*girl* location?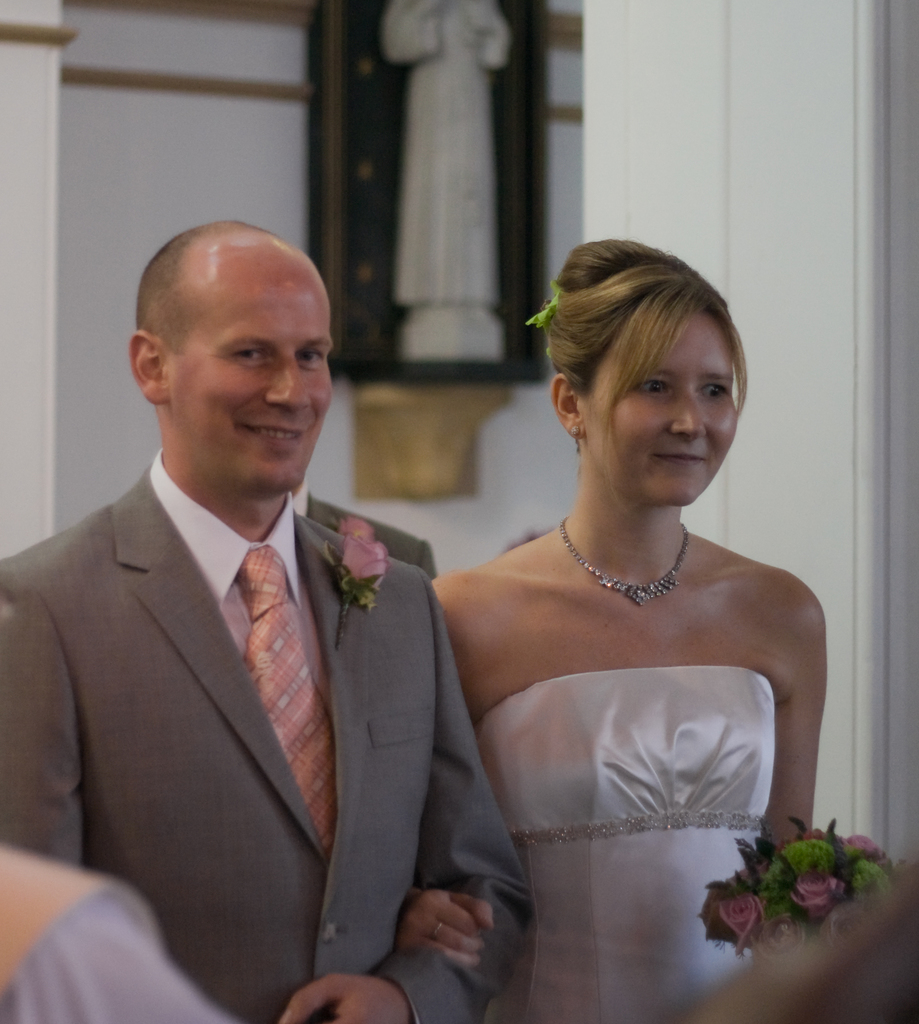
bbox=(385, 241, 831, 1023)
